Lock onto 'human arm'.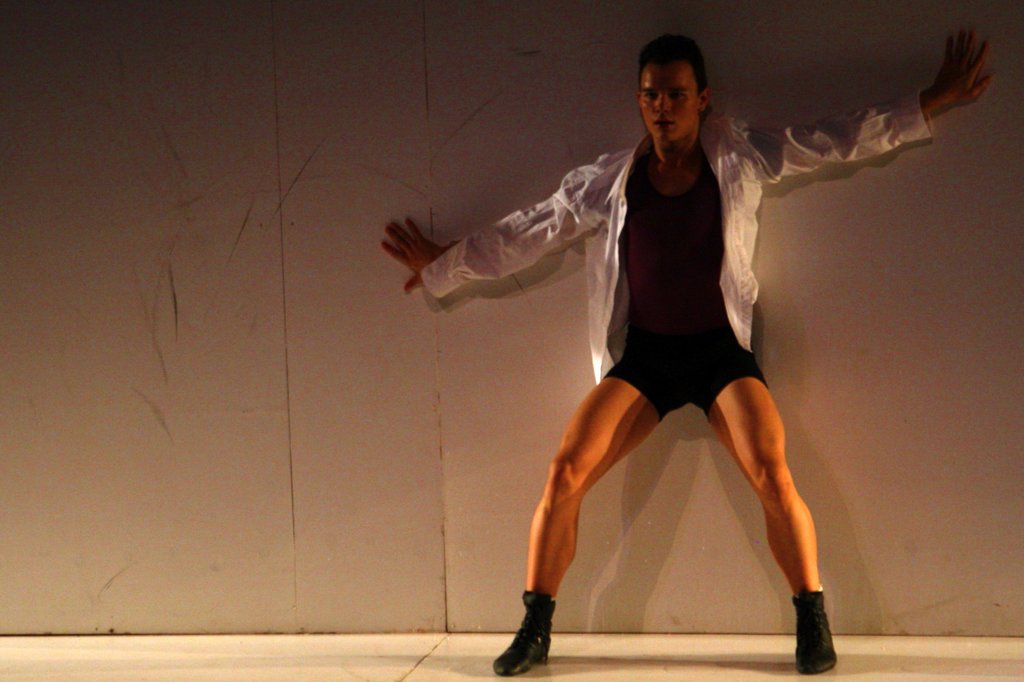
Locked: [left=739, top=27, right=998, bottom=189].
